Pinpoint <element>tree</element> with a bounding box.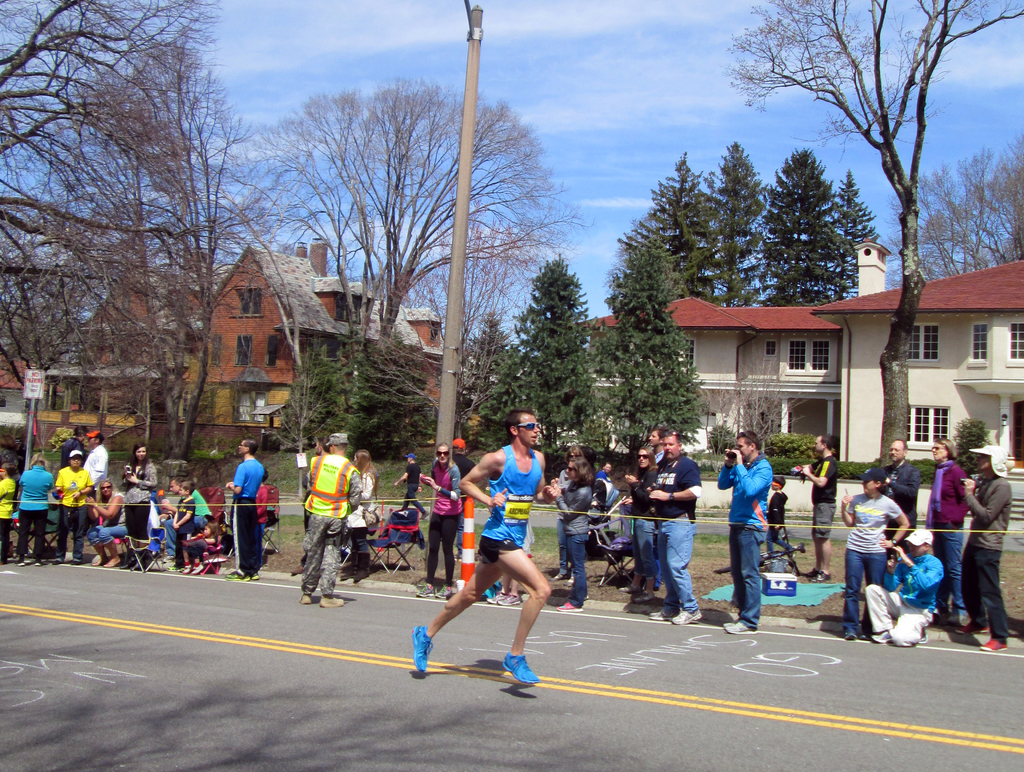
bbox(719, 356, 817, 449).
